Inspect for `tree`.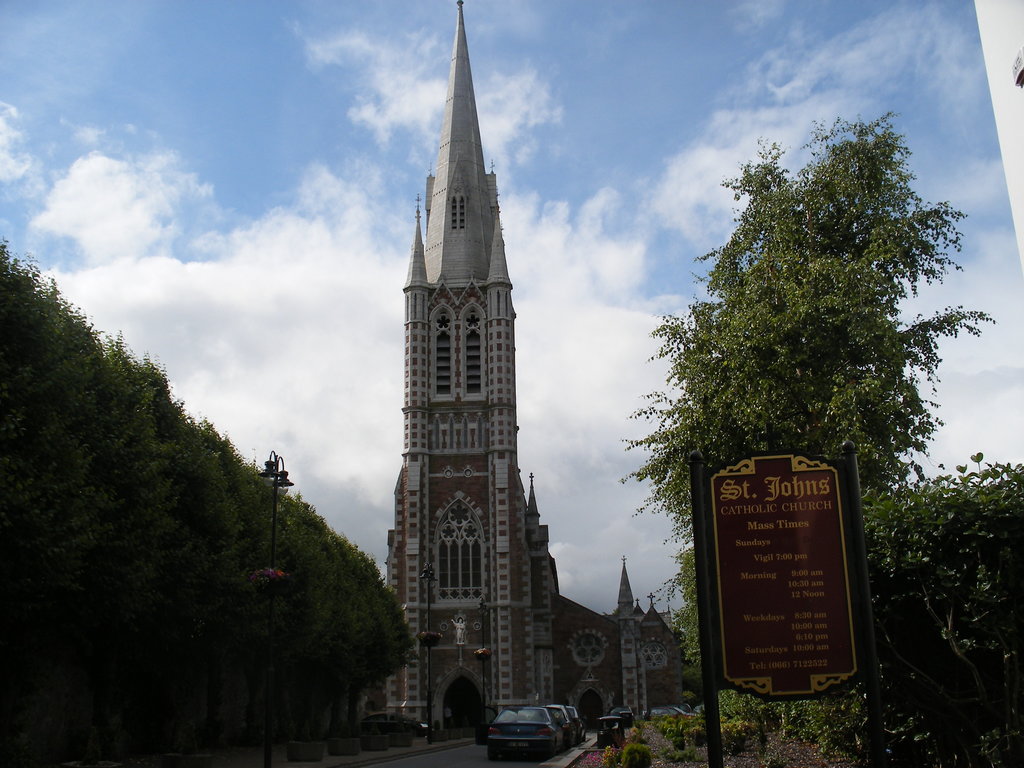
Inspection: left=155, top=349, right=296, bottom=760.
